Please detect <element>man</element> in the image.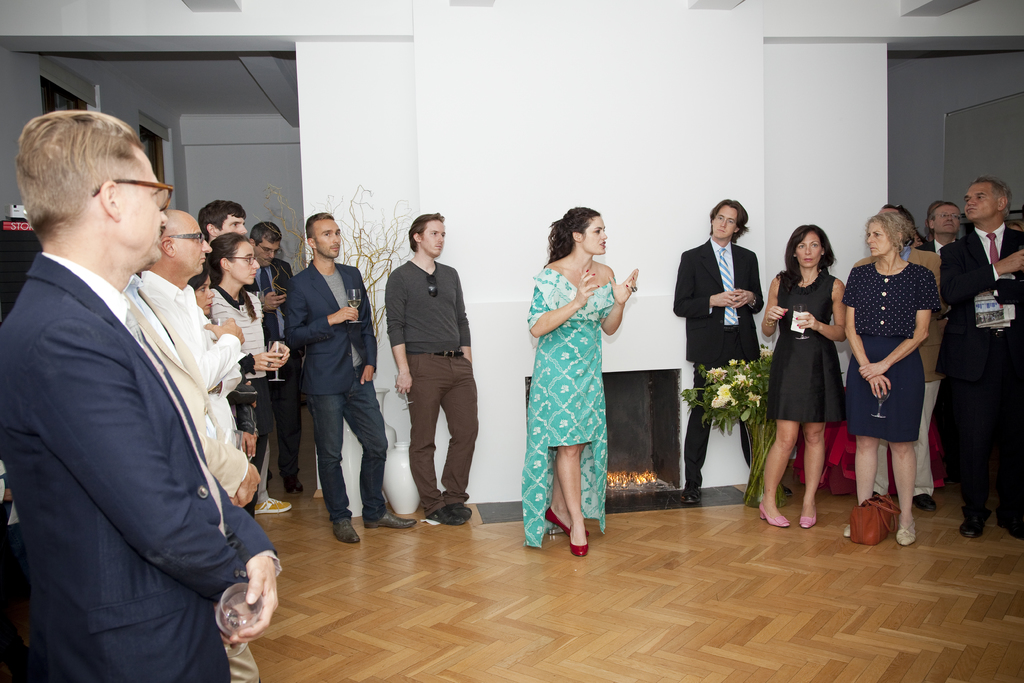
x1=1 y1=106 x2=287 y2=682.
